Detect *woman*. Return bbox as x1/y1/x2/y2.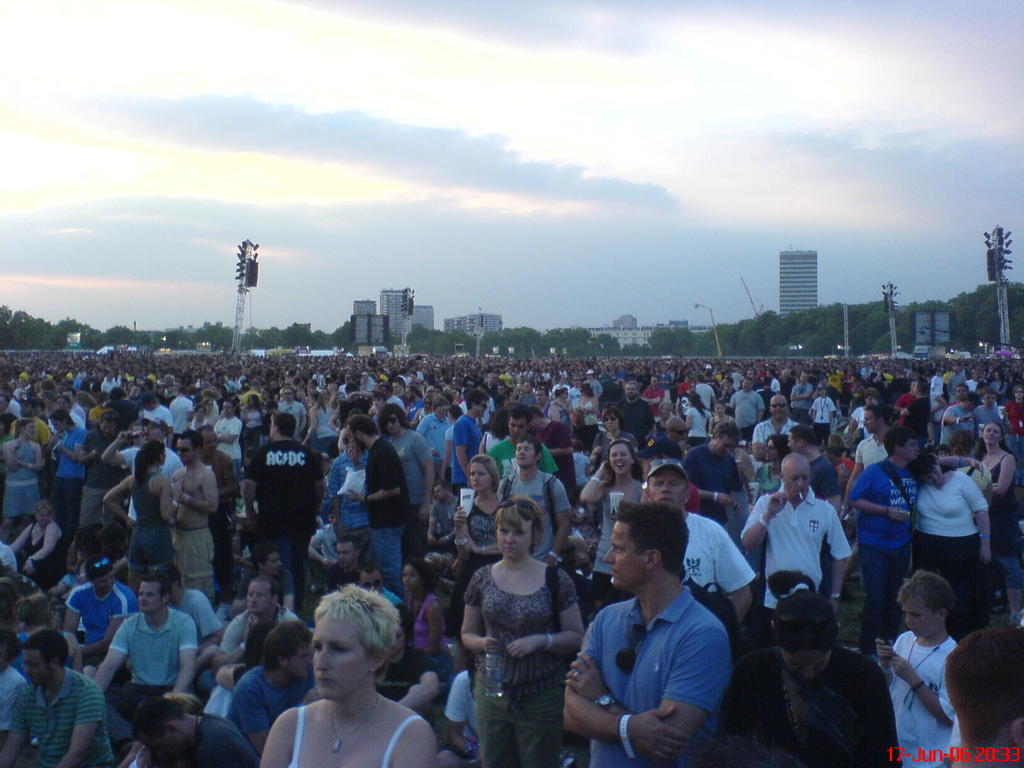
812/374/845/426.
